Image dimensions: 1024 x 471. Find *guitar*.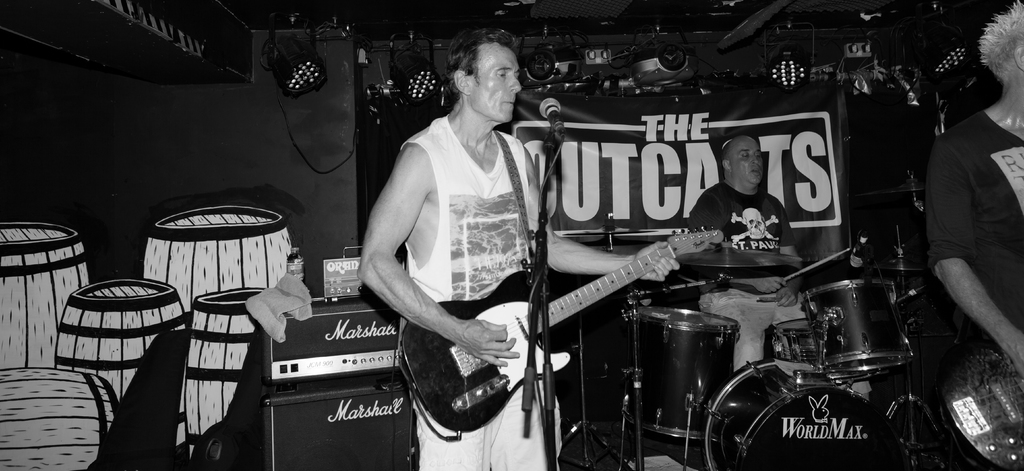
detection(470, 202, 719, 423).
